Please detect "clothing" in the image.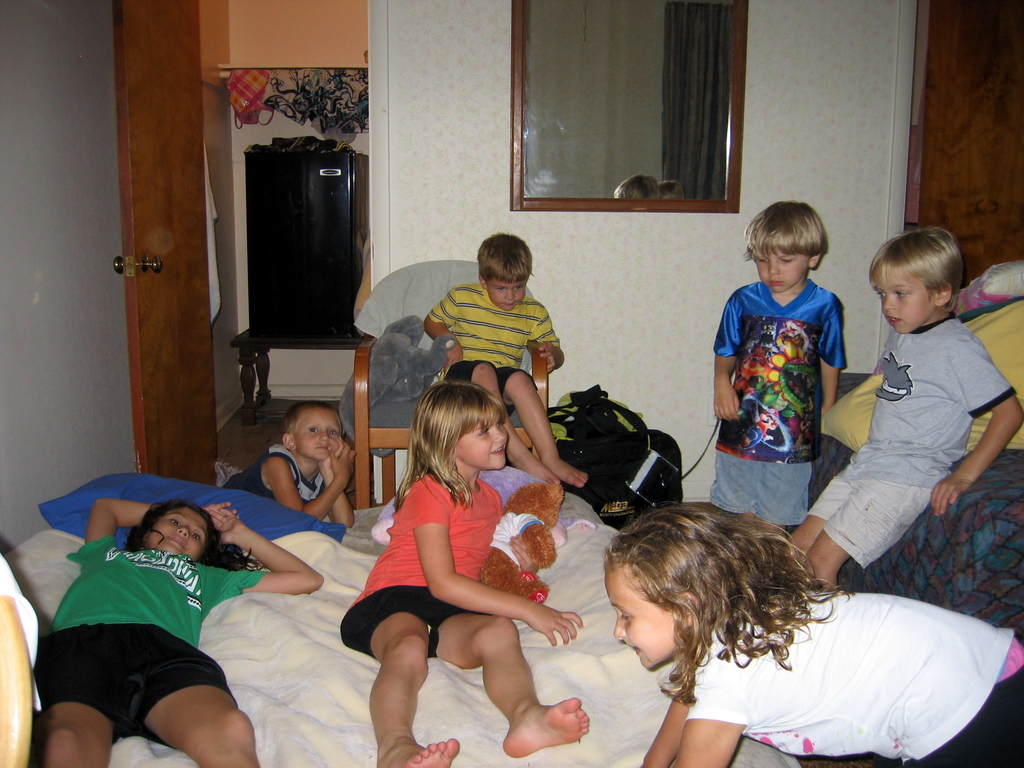
[340, 471, 506, 659].
